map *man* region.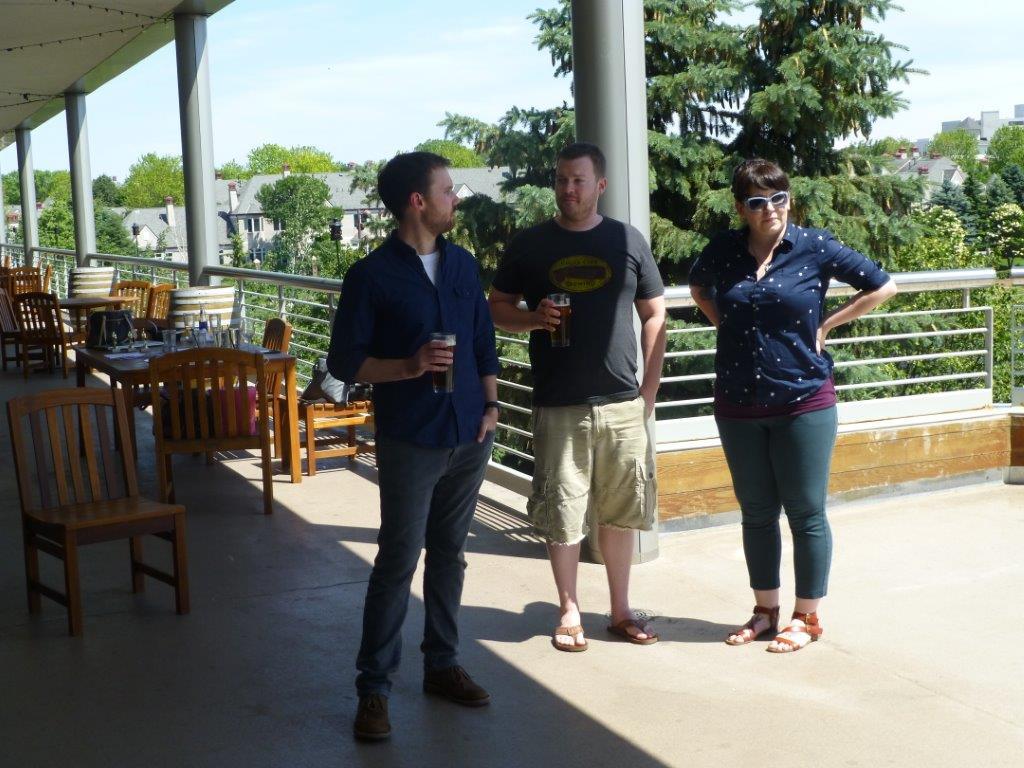
Mapped to bbox=[318, 169, 505, 715].
